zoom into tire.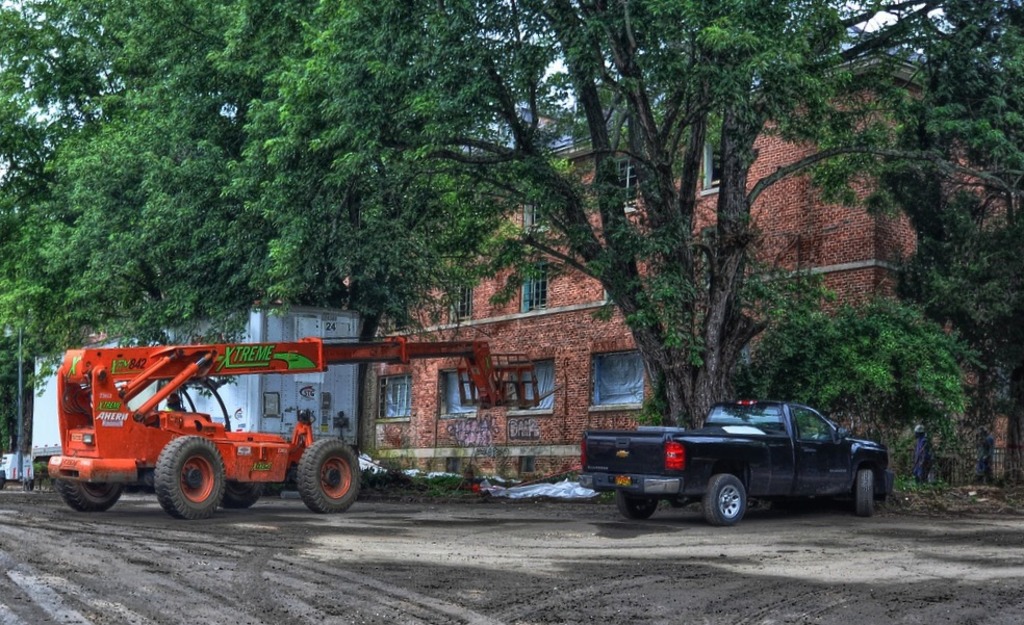
Zoom target: BBox(139, 443, 213, 518).
